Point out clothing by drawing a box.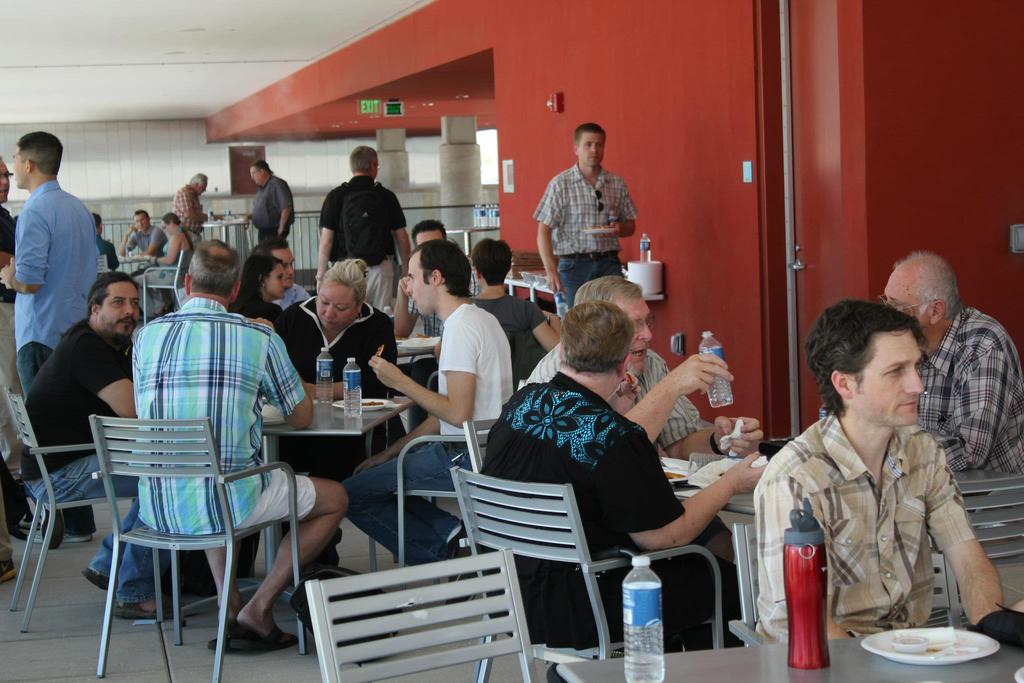
bbox(127, 296, 314, 533).
